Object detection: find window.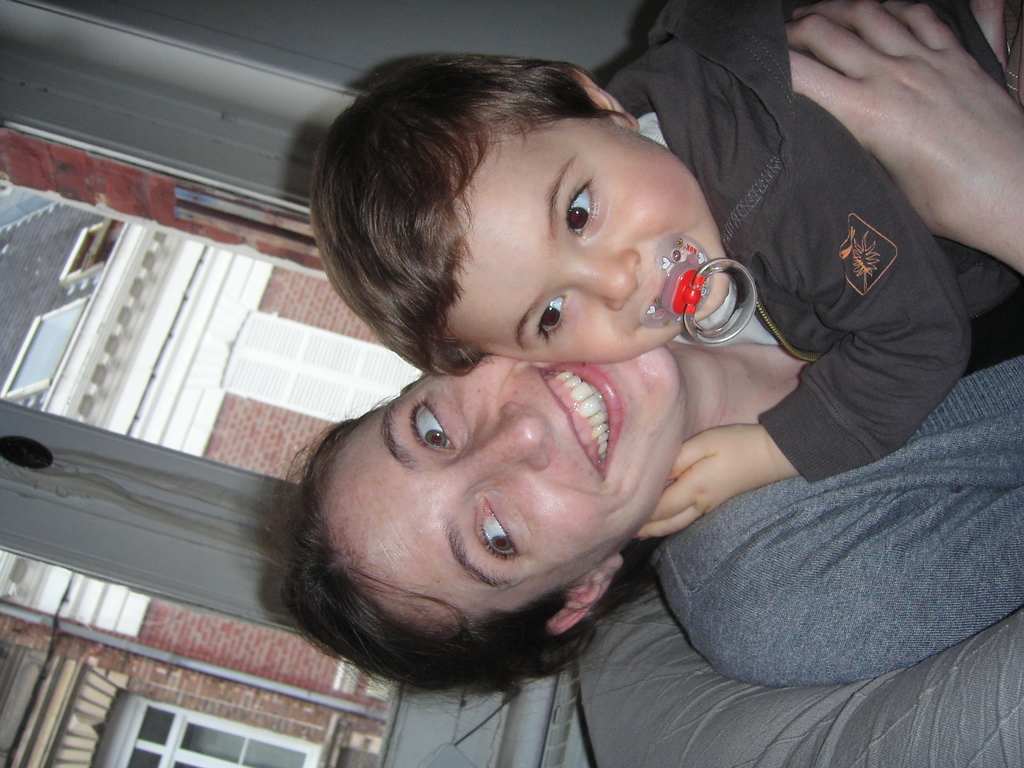
<region>0, 108, 484, 763</region>.
